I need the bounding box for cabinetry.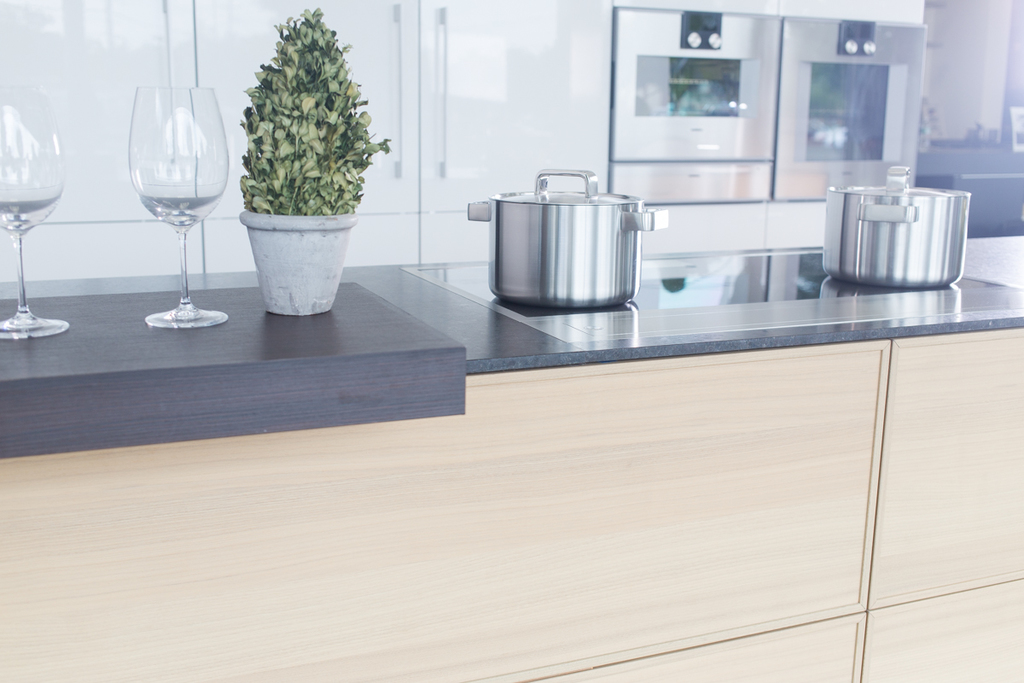
Here it is: <region>567, 614, 865, 682</region>.
